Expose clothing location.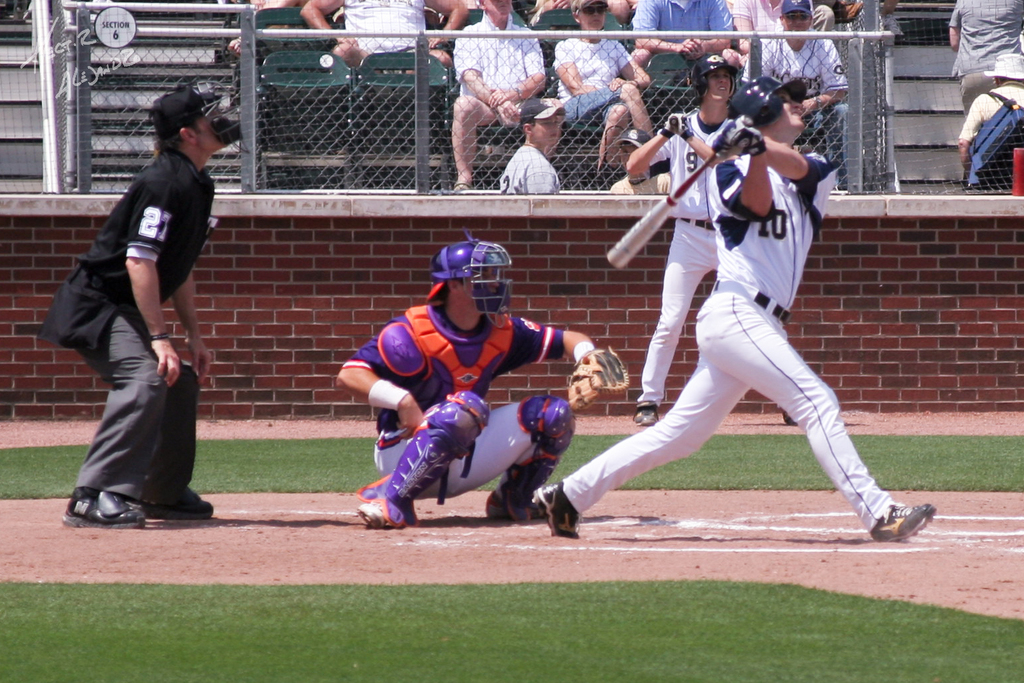
Exposed at bbox=(547, 26, 631, 127).
